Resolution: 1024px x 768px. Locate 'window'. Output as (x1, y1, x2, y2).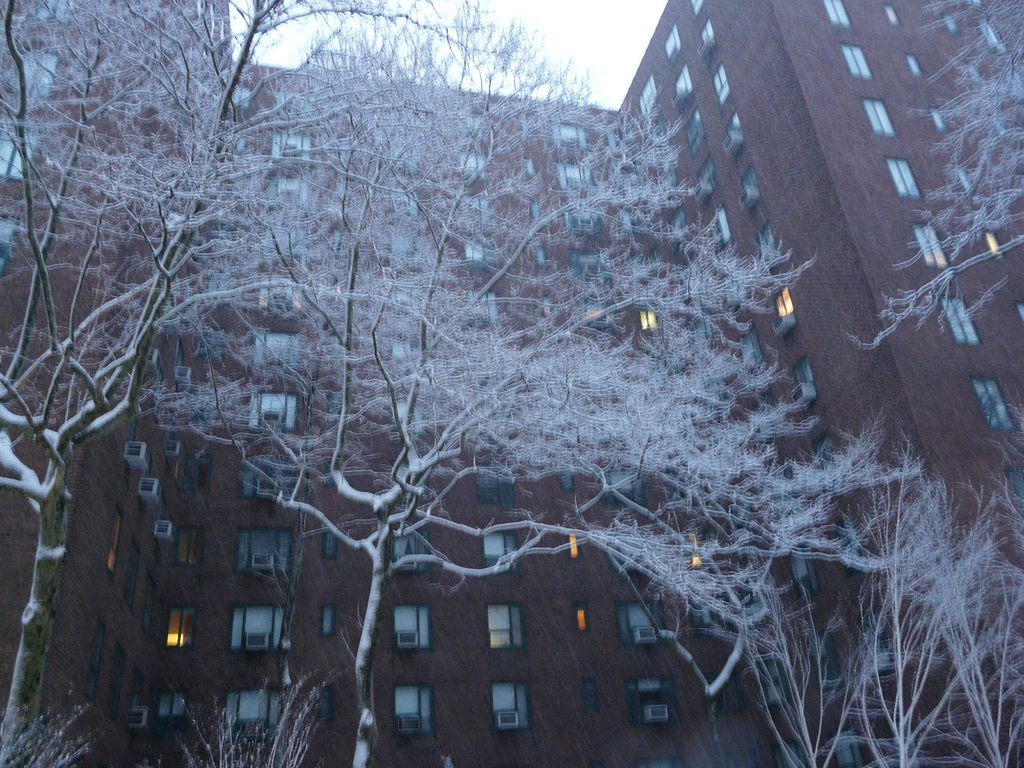
(269, 180, 309, 205).
